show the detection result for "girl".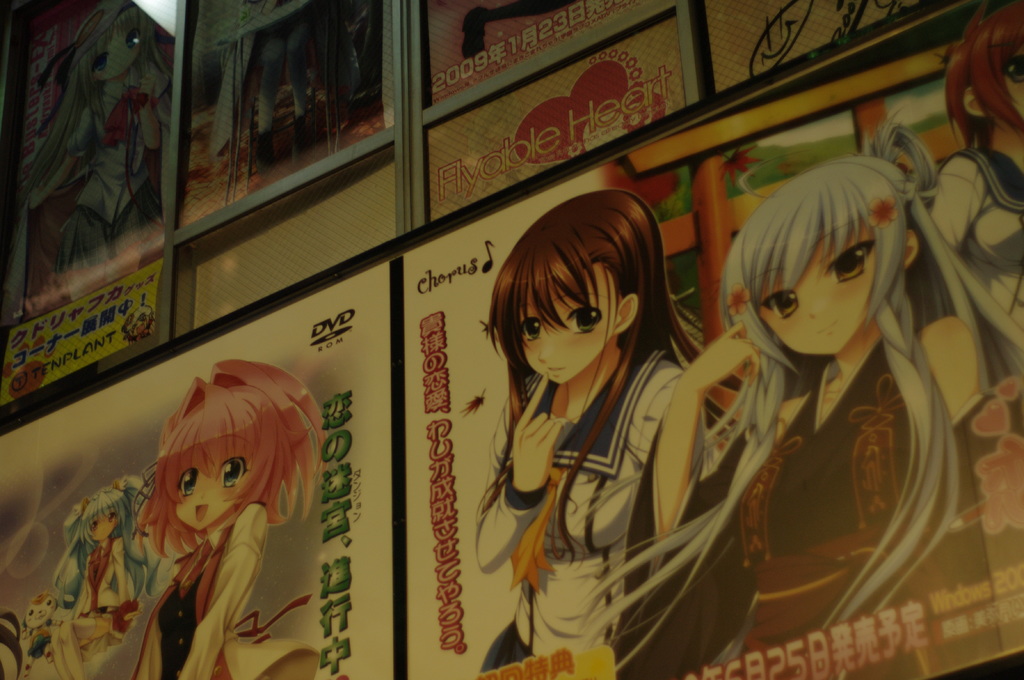
(52, 475, 140, 679).
